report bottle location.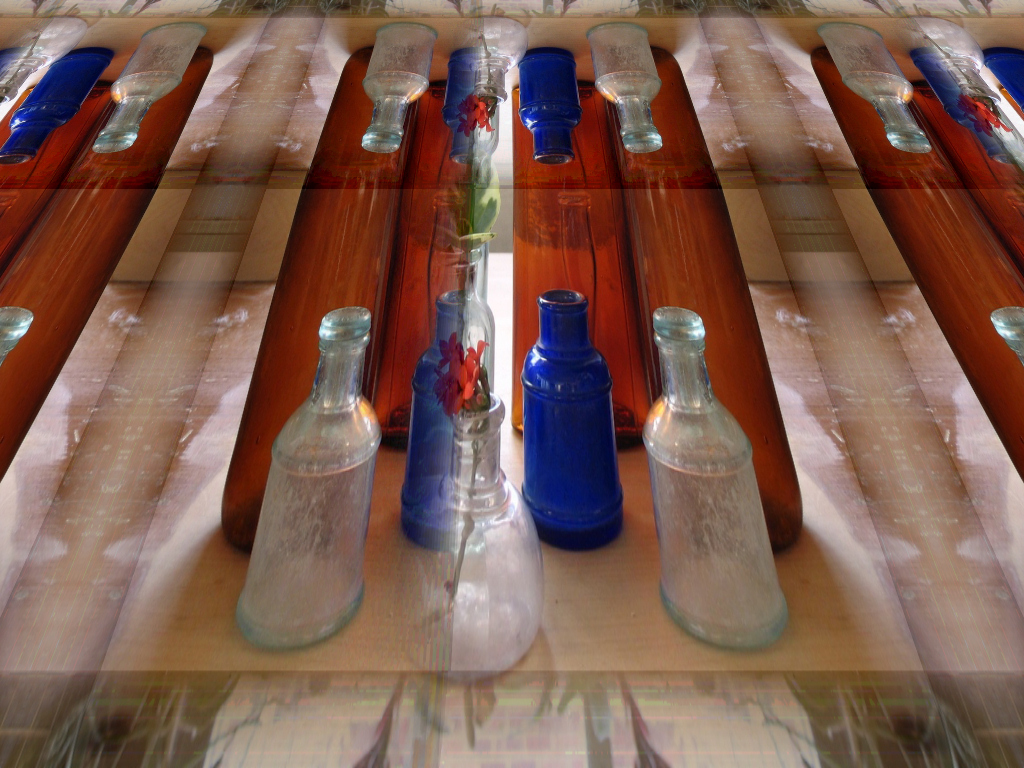
Report: rect(93, 19, 203, 158).
